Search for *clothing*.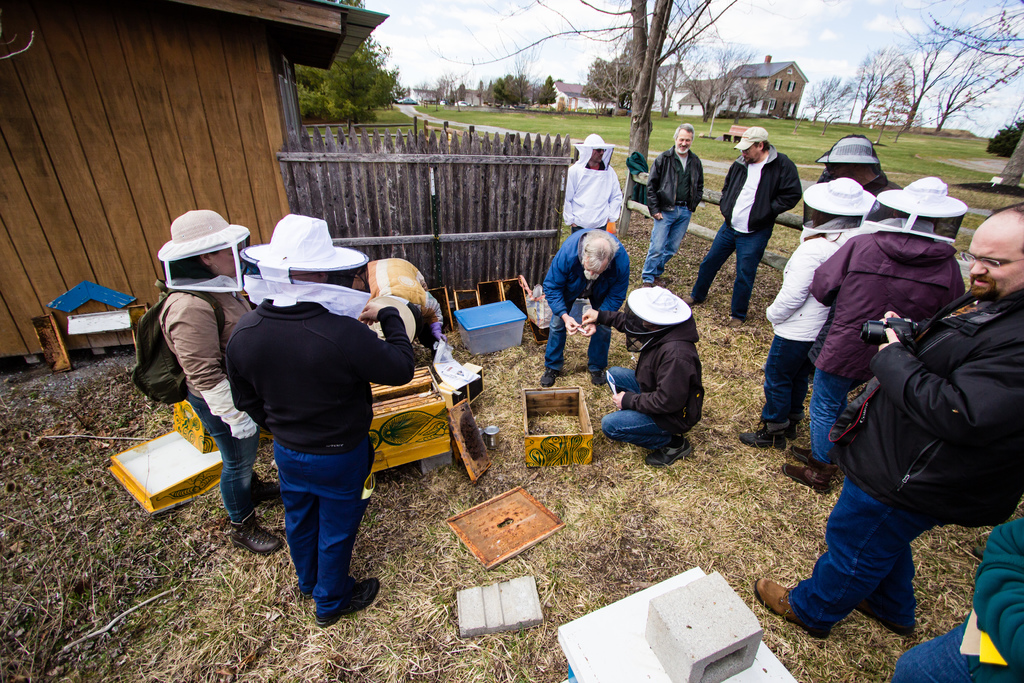
Found at x1=157 y1=270 x2=262 y2=527.
